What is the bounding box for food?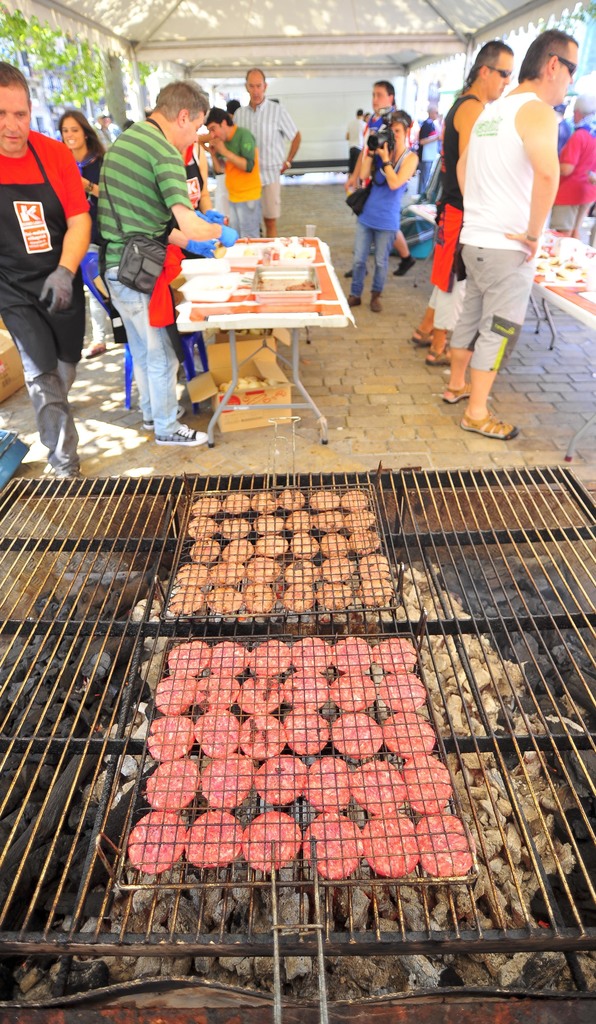
{"left": 196, "top": 673, "right": 238, "bottom": 708}.
